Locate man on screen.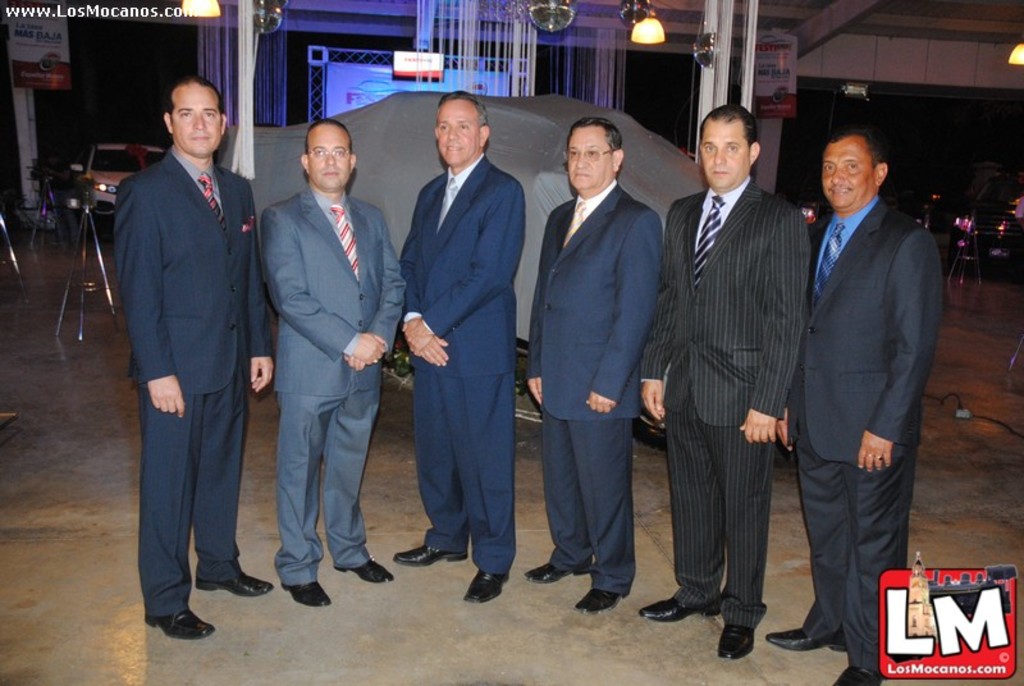
On screen at 522,116,664,613.
